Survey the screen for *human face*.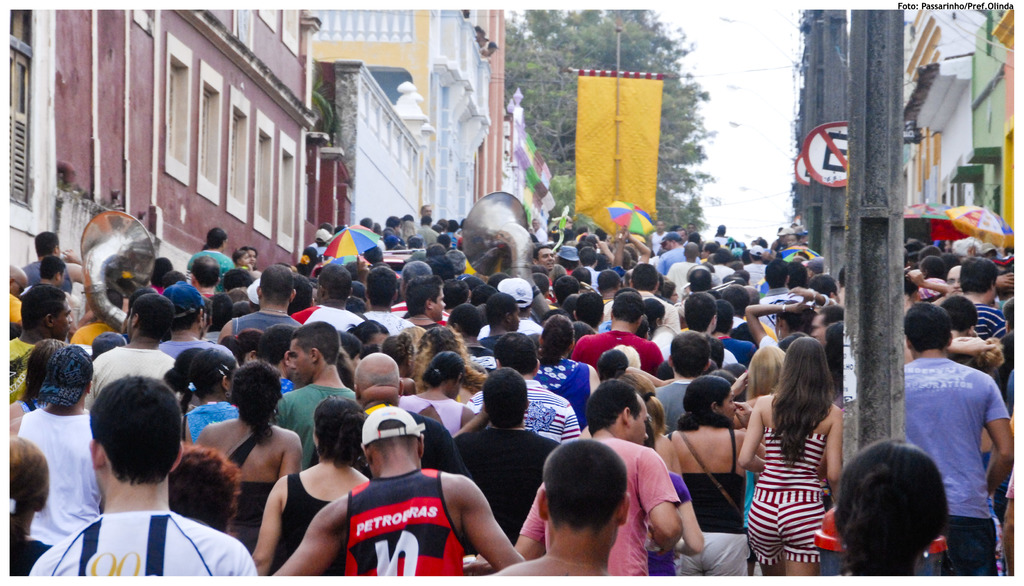
Survey found: <box>786,234,797,249</box>.
